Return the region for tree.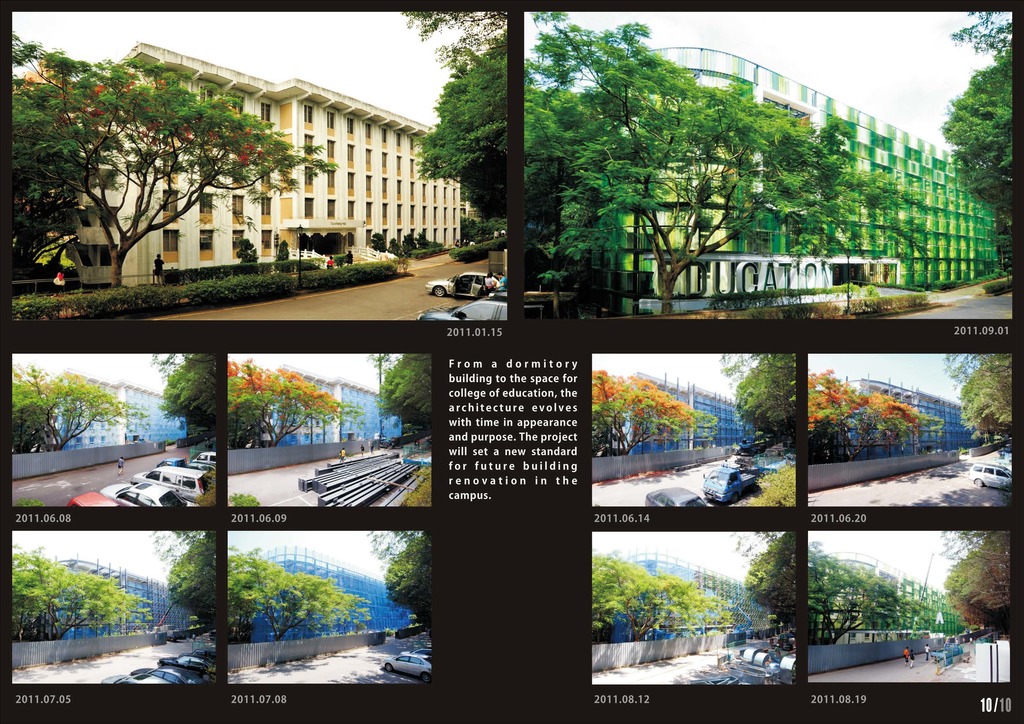
(x1=230, y1=229, x2=266, y2=271).
